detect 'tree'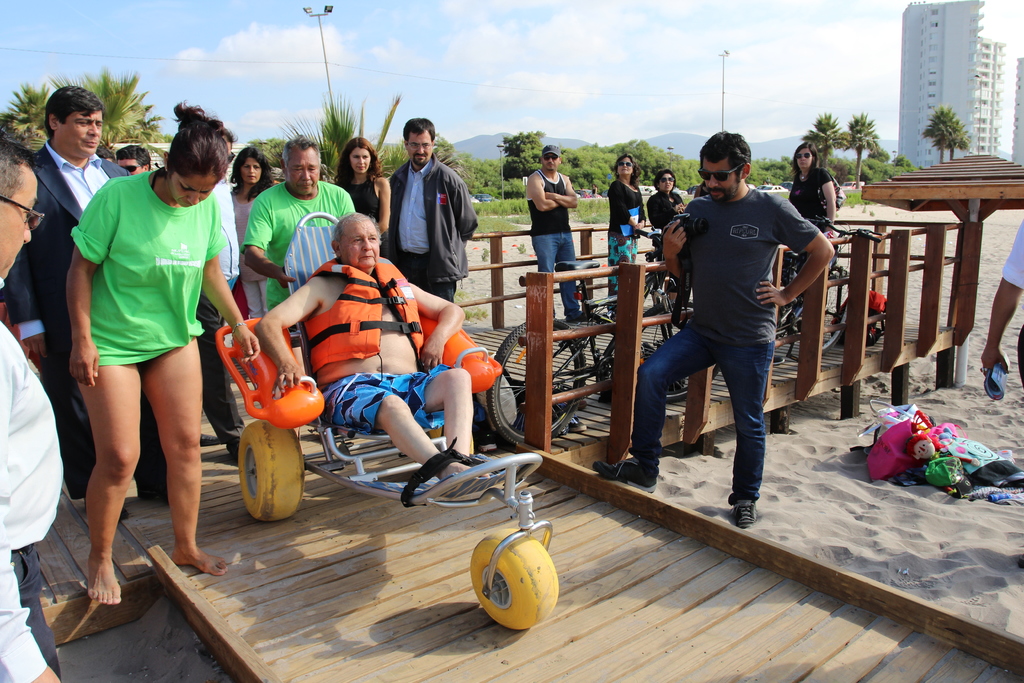
box(798, 113, 847, 173)
